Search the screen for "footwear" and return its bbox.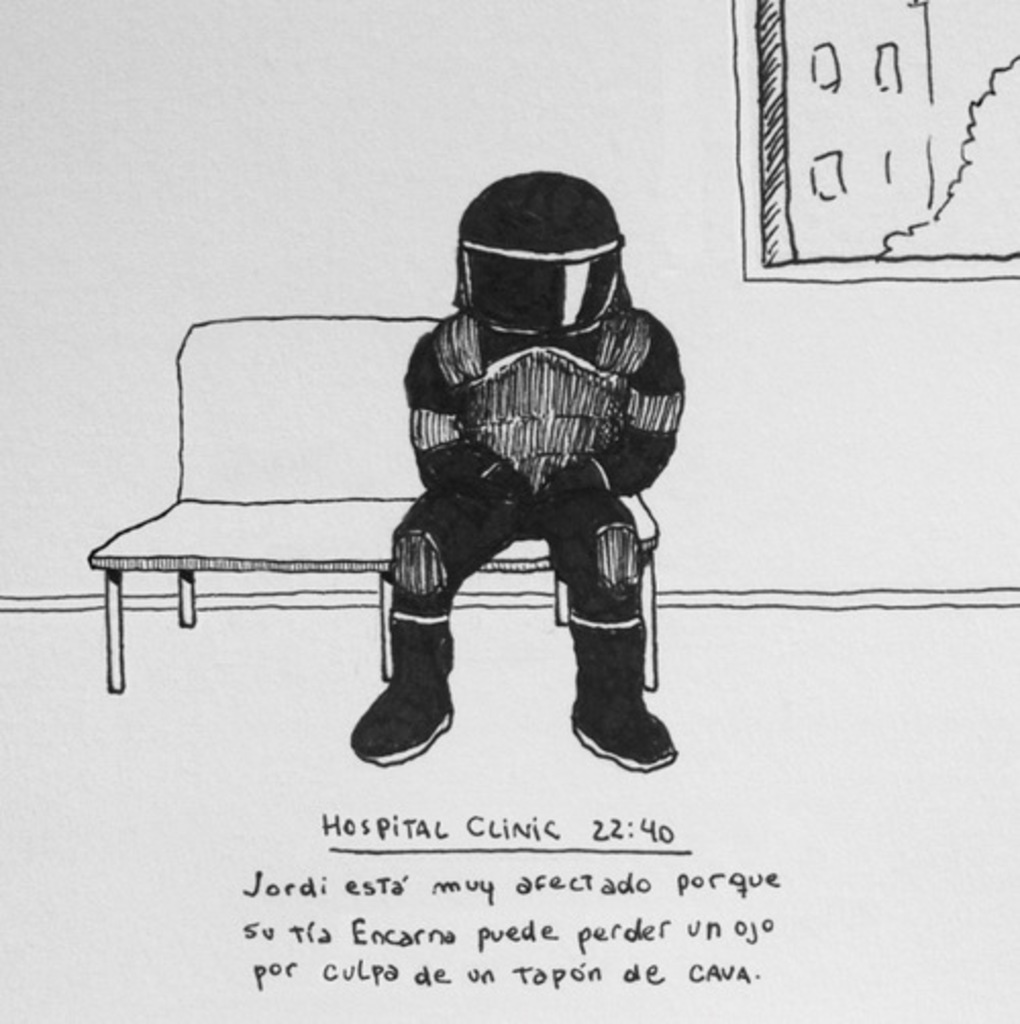
Found: crop(349, 610, 453, 769).
